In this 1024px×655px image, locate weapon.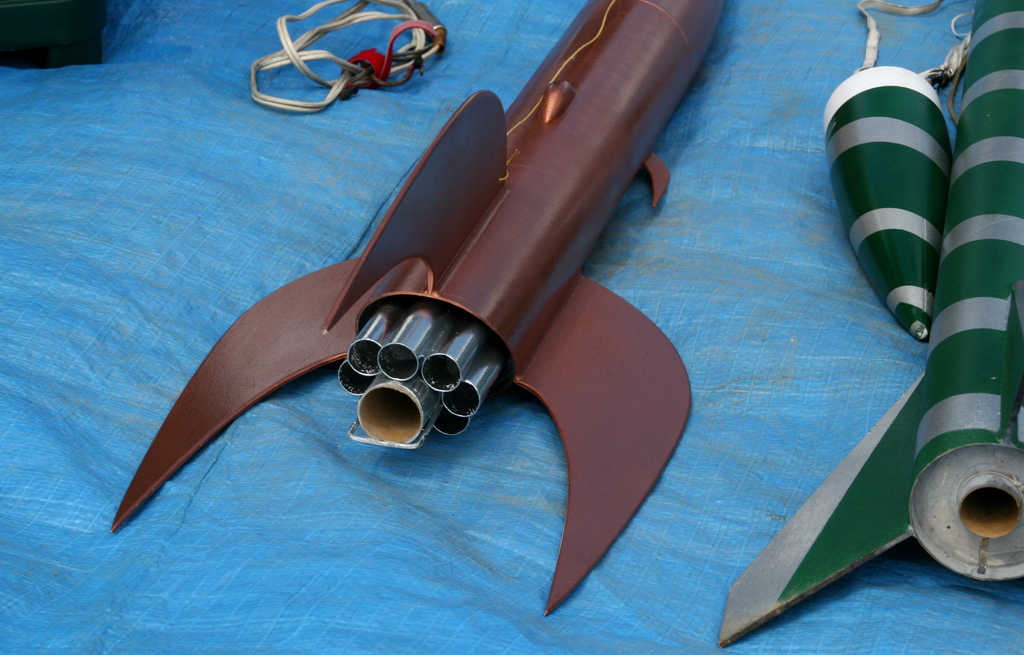
Bounding box: BBox(54, 0, 730, 619).
